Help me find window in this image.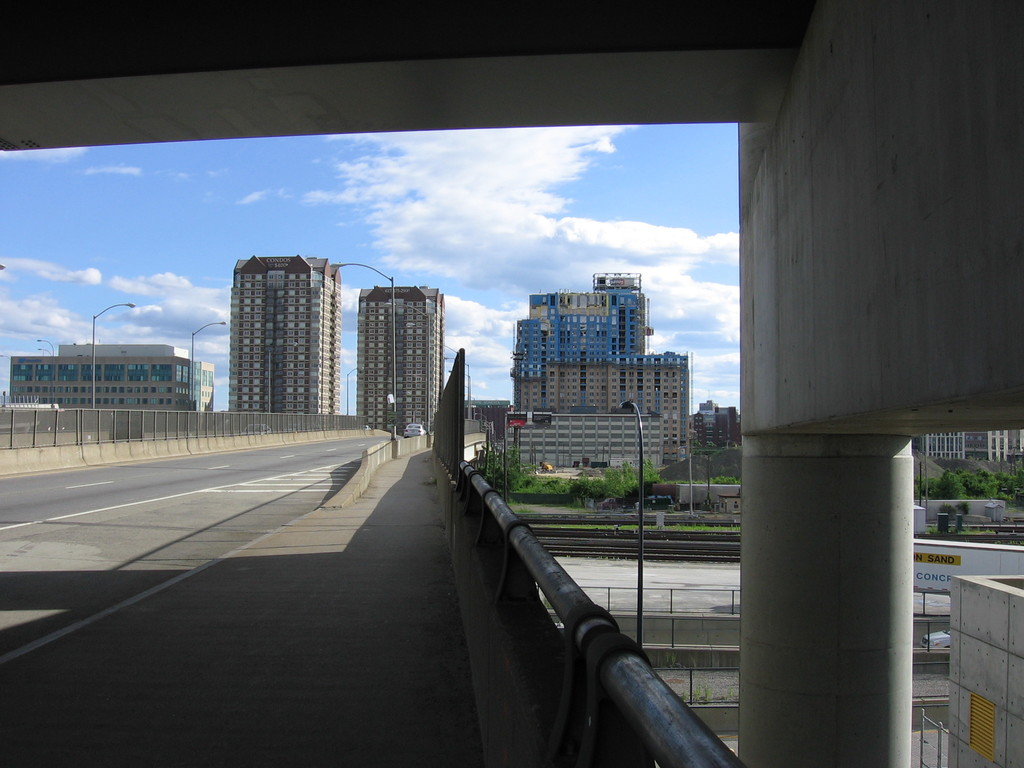
Found it: (left=102, top=362, right=123, bottom=380).
